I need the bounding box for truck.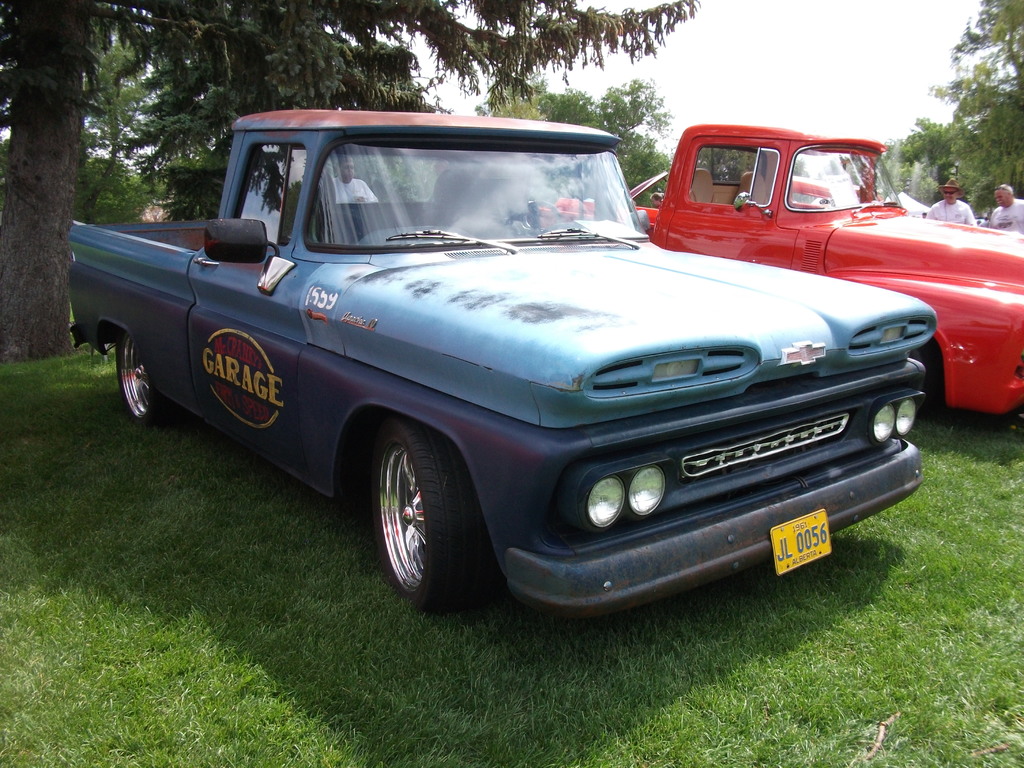
Here it is: Rect(76, 121, 941, 638).
